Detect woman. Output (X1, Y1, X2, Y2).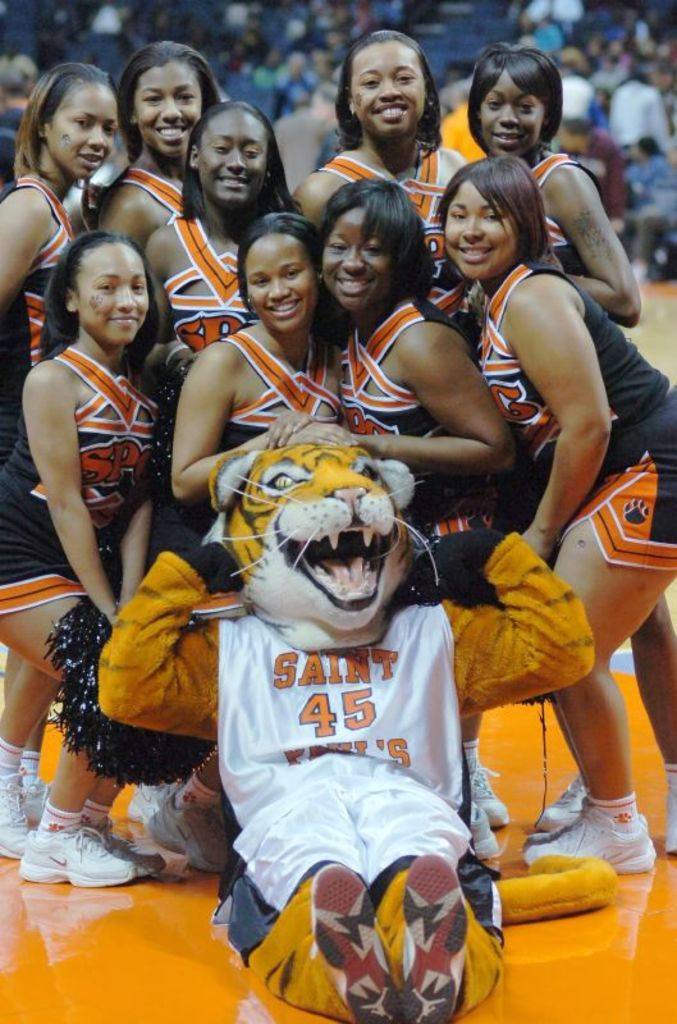
(288, 31, 471, 349).
